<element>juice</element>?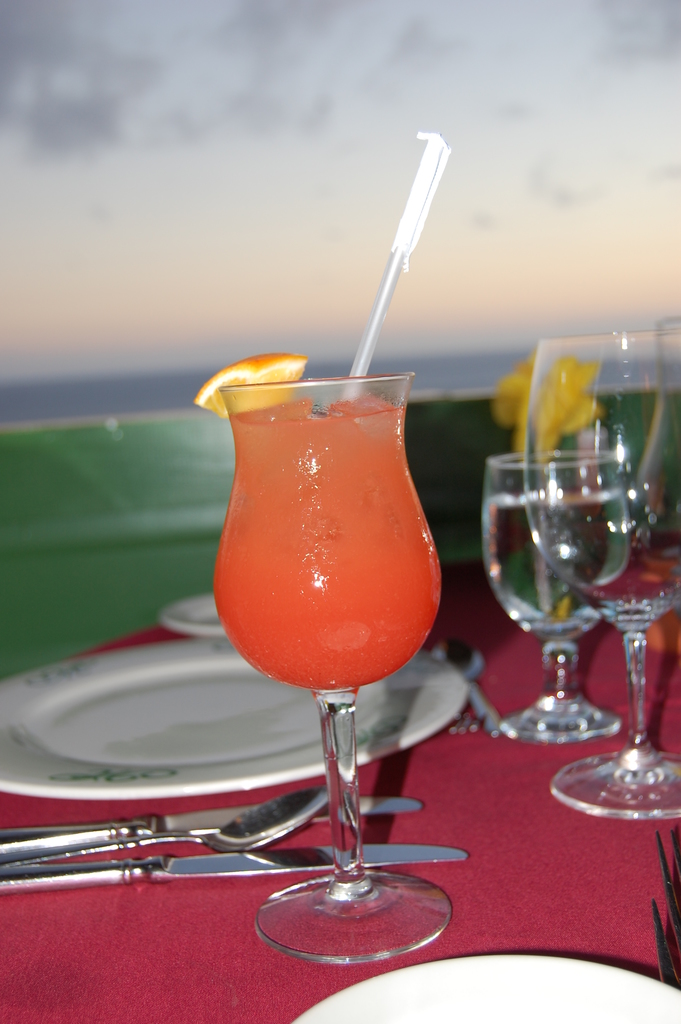
(211, 394, 436, 778)
